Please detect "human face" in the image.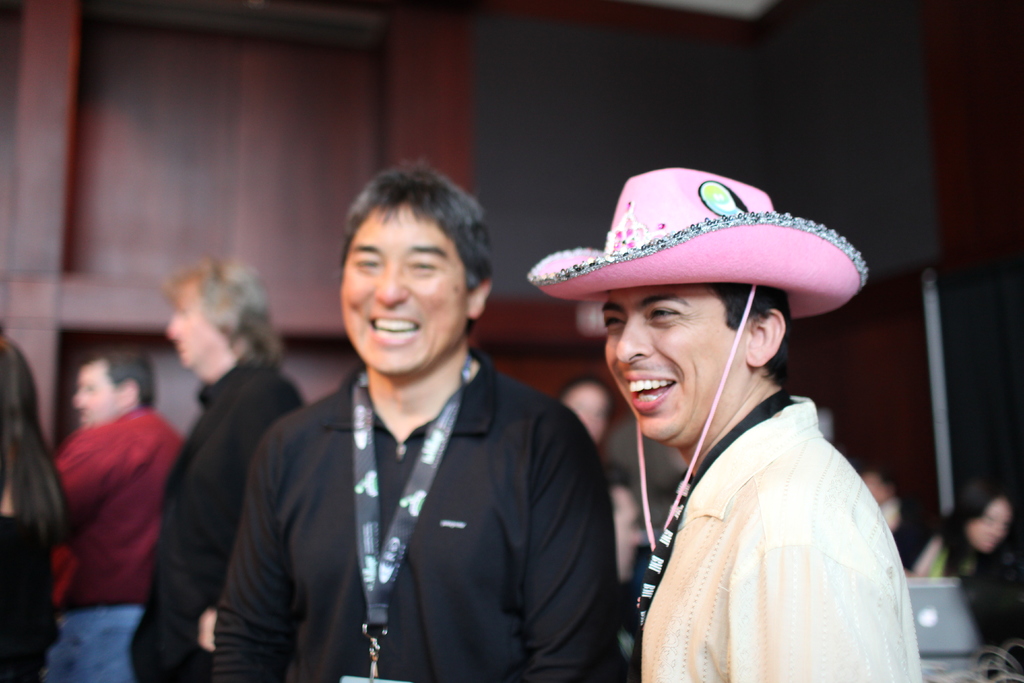
<box>168,283,214,371</box>.
